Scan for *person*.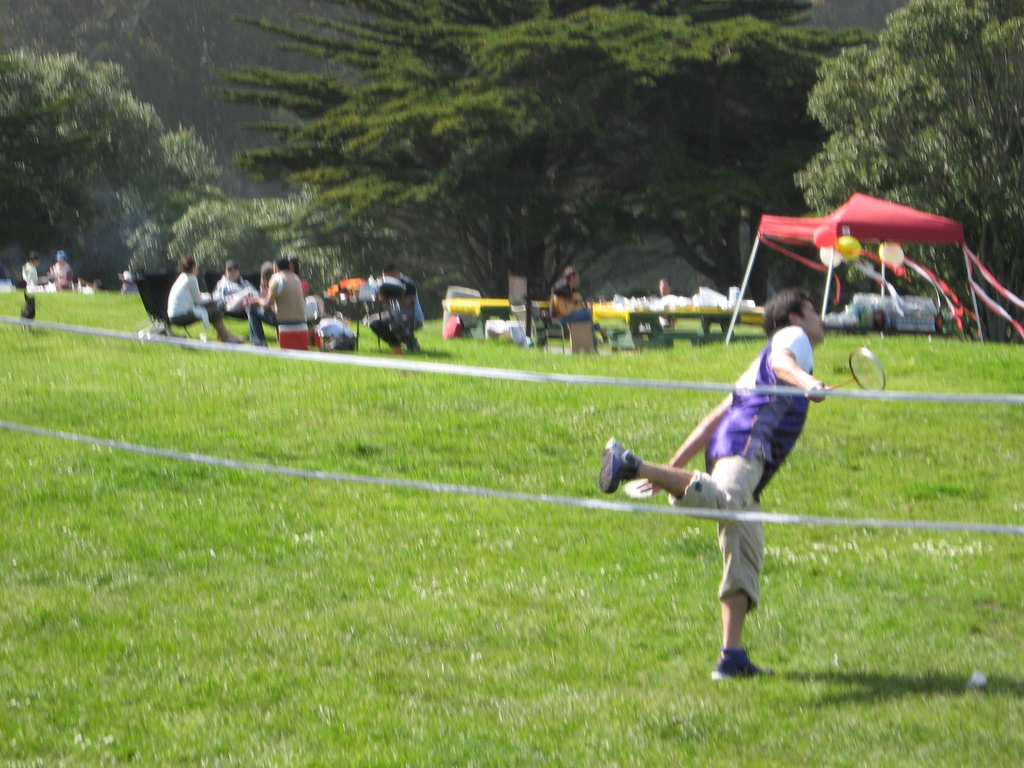
Scan result: 554/265/598/349.
